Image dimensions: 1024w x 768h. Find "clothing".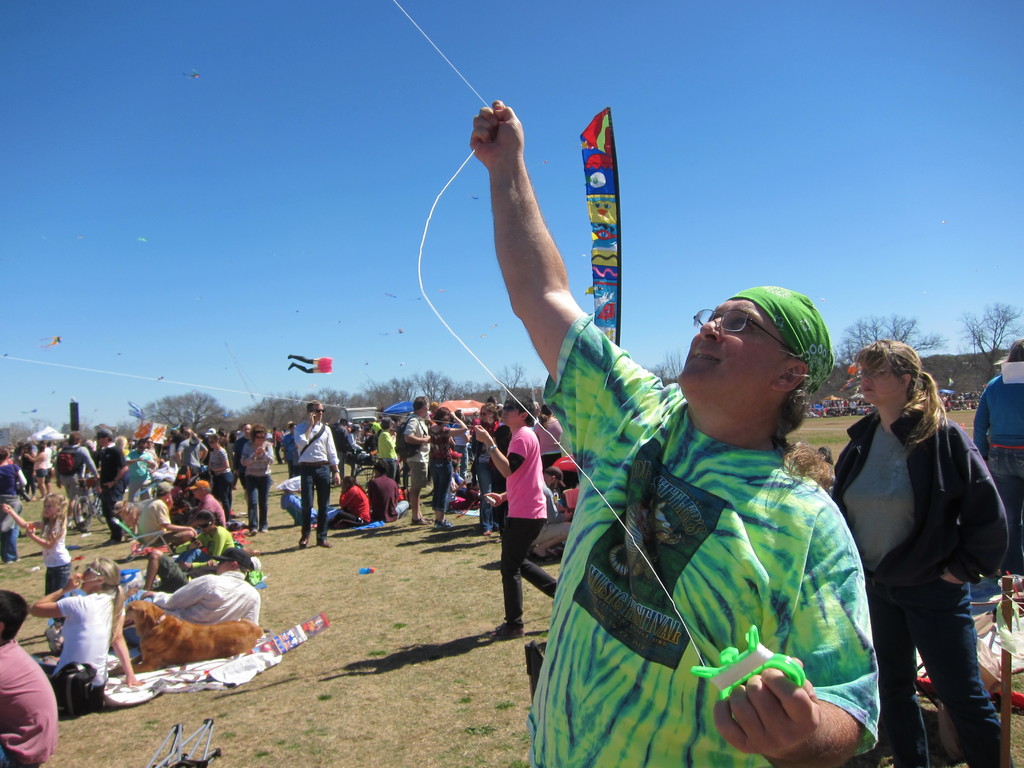
l=401, t=420, r=426, b=500.
